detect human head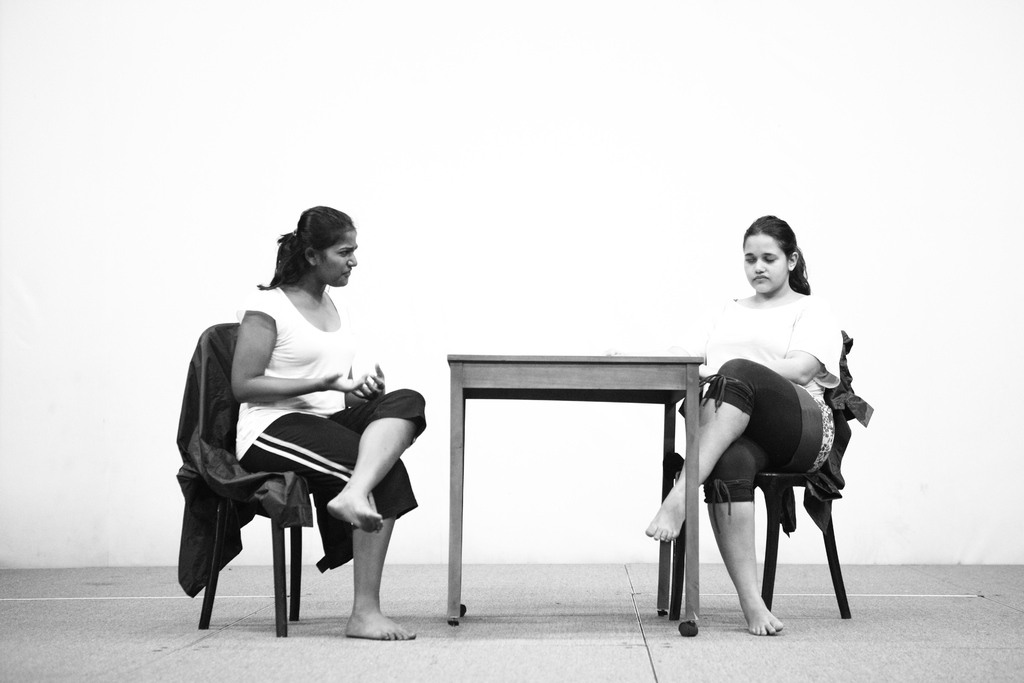
x1=726 y1=210 x2=803 y2=310
